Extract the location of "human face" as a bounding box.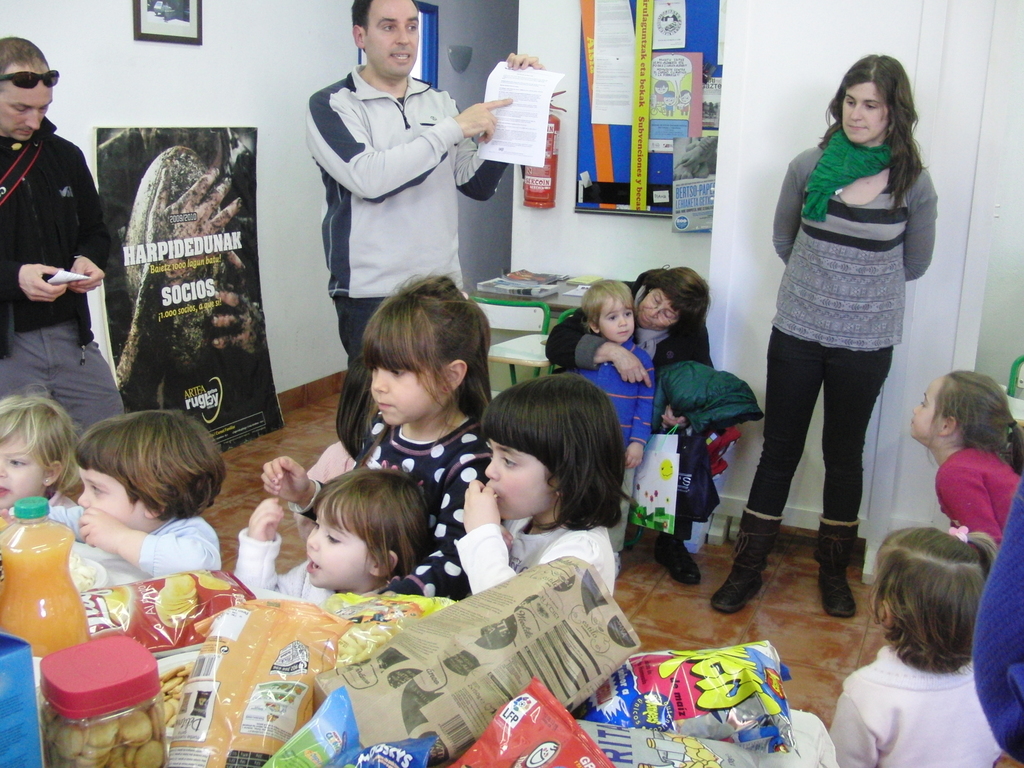
pyautogui.locateOnScreen(0, 436, 47, 509).
